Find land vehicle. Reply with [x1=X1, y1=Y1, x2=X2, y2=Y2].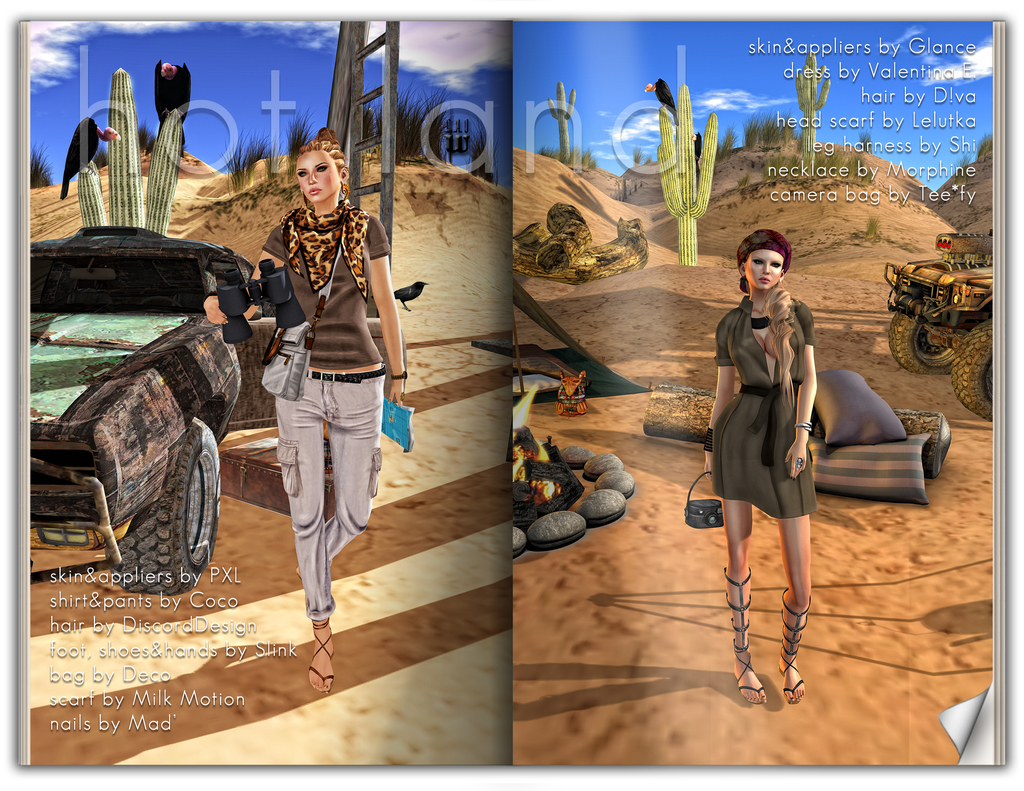
[x1=885, y1=236, x2=1009, y2=379].
